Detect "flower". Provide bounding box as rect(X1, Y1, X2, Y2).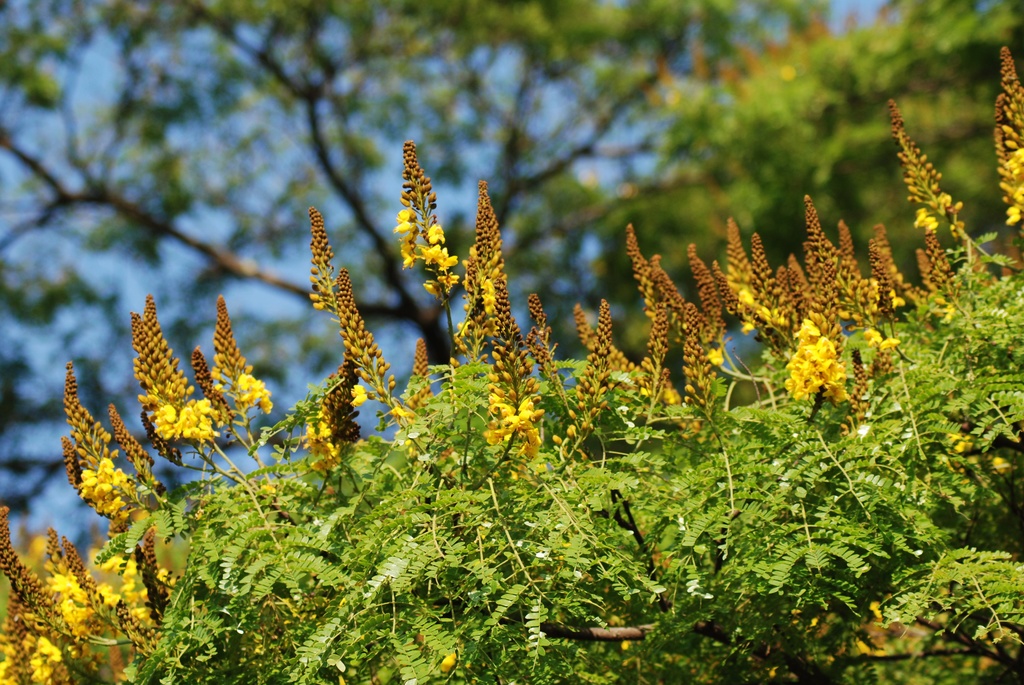
rect(394, 207, 460, 294).
